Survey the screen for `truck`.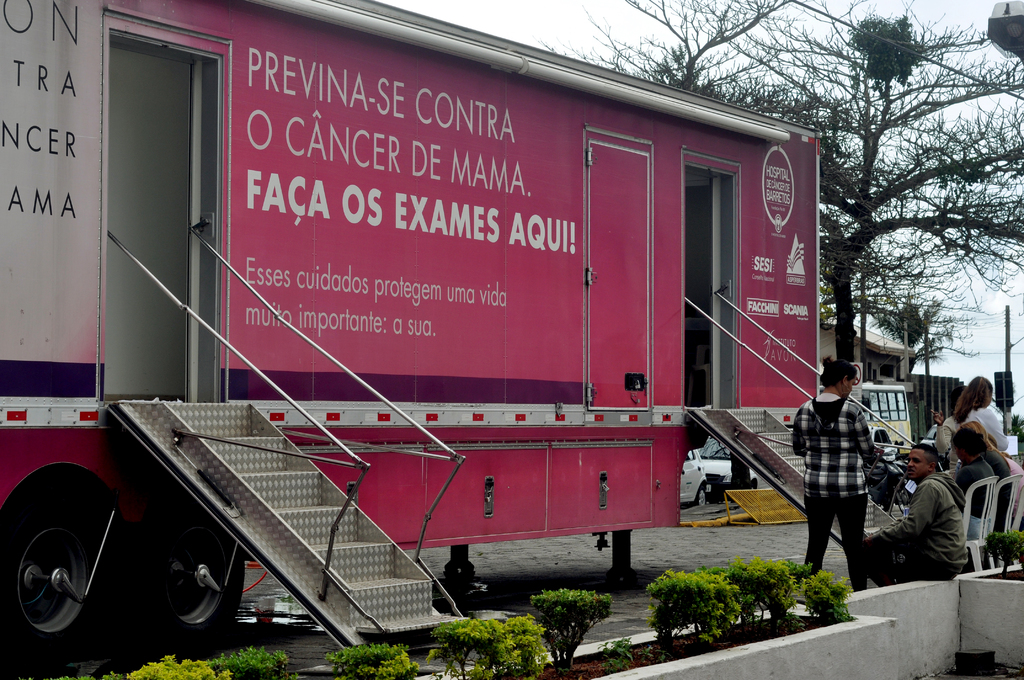
Survey found: <bbox>65, 15, 932, 620</bbox>.
